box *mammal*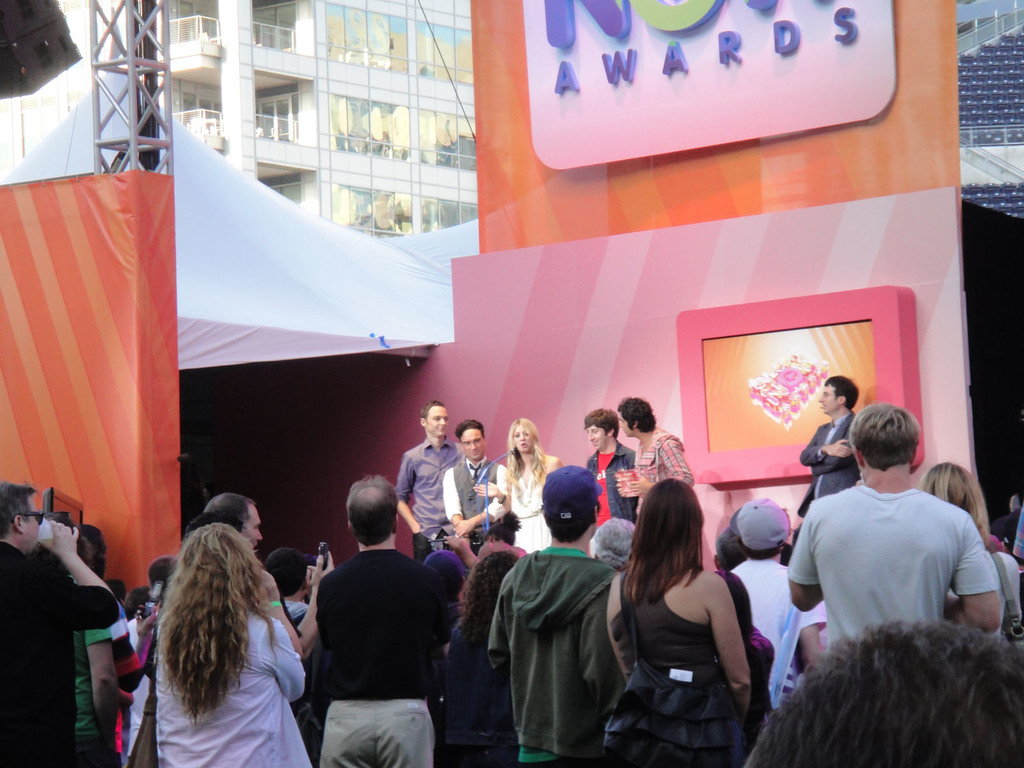
[616, 397, 694, 515]
